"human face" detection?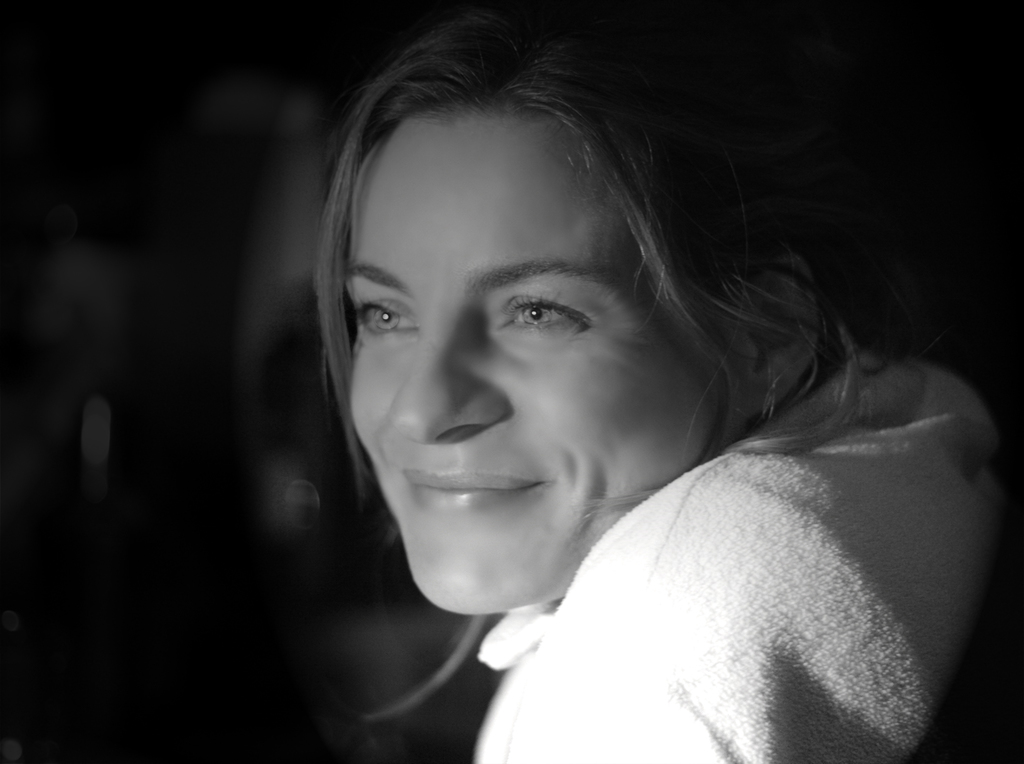
select_region(348, 114, 712, 613)
